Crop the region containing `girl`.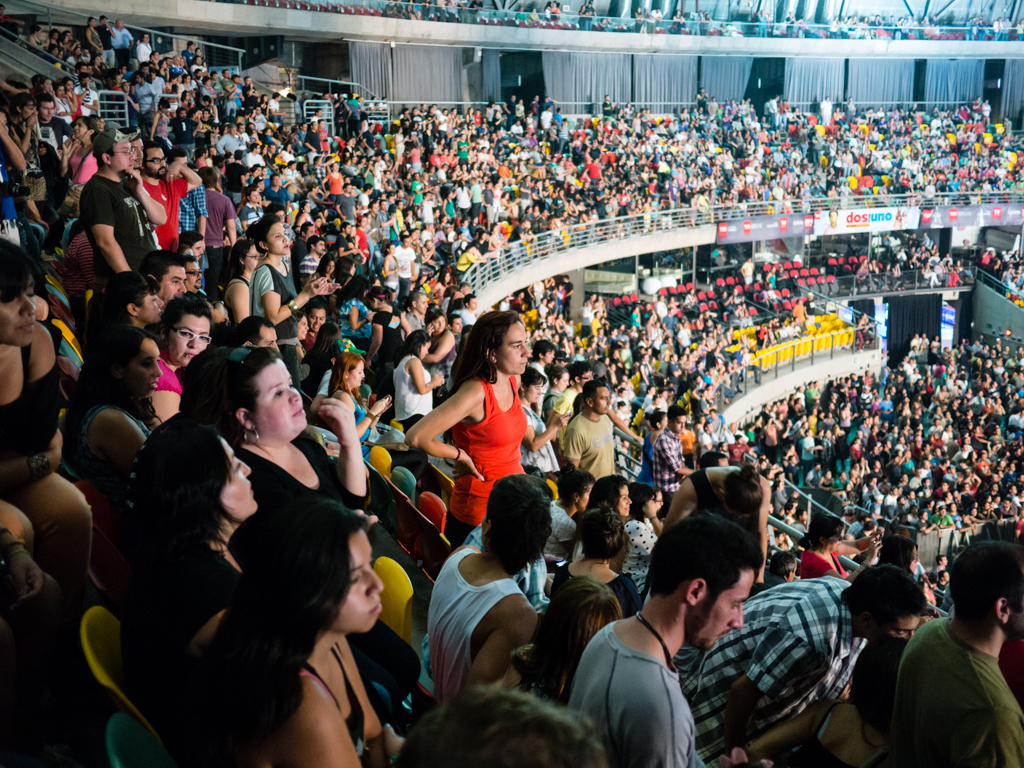
Crop region: region(60, 112, 96, 200).
